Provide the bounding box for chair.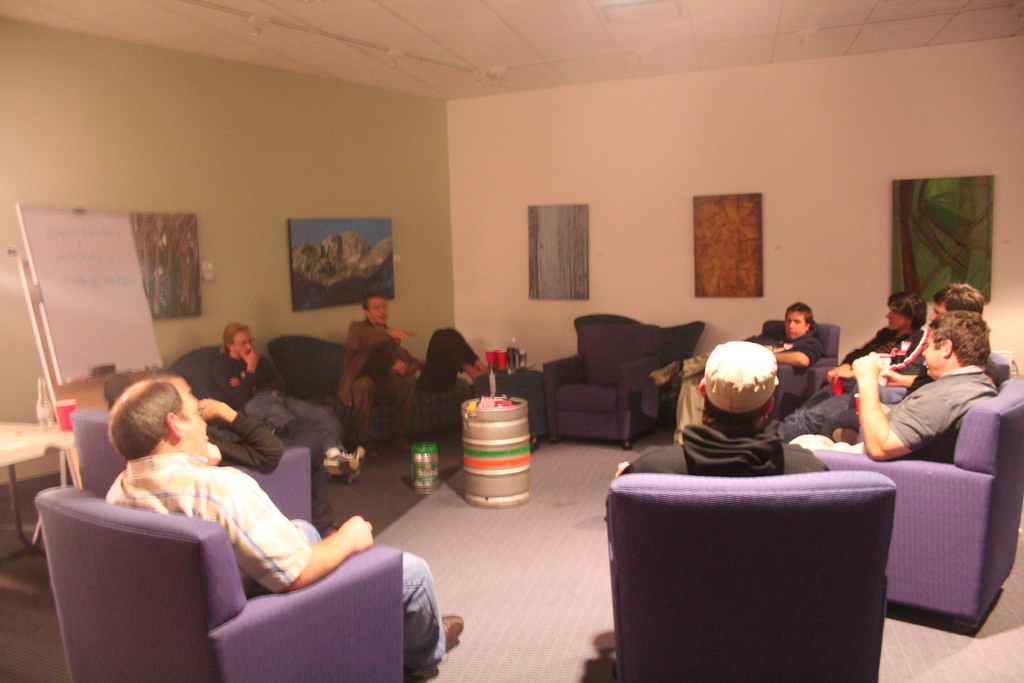
{"x1": 67, "y1": 407, "x2": 314, "y2": 525}.
